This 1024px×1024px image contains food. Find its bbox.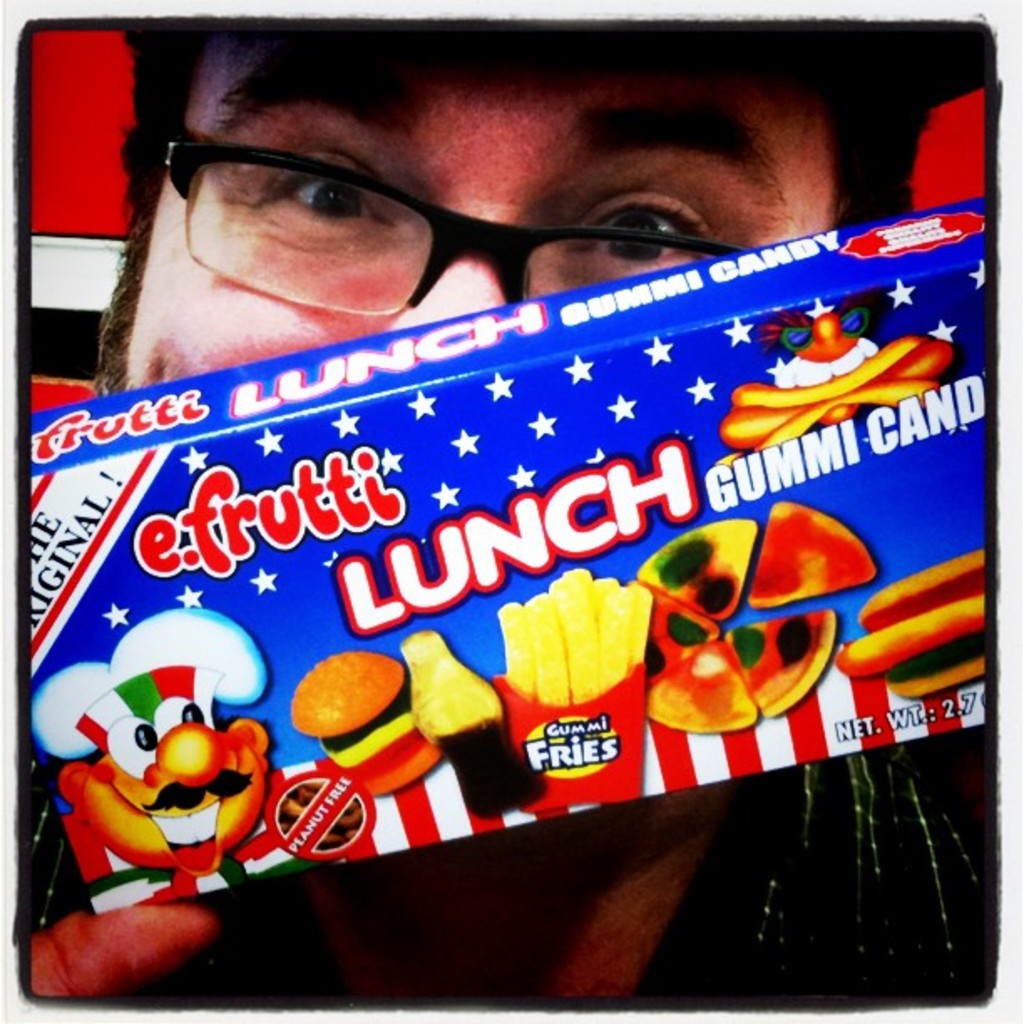
{"x1": 643, "y1": 591, "x2": 726, "y2": 684}.
